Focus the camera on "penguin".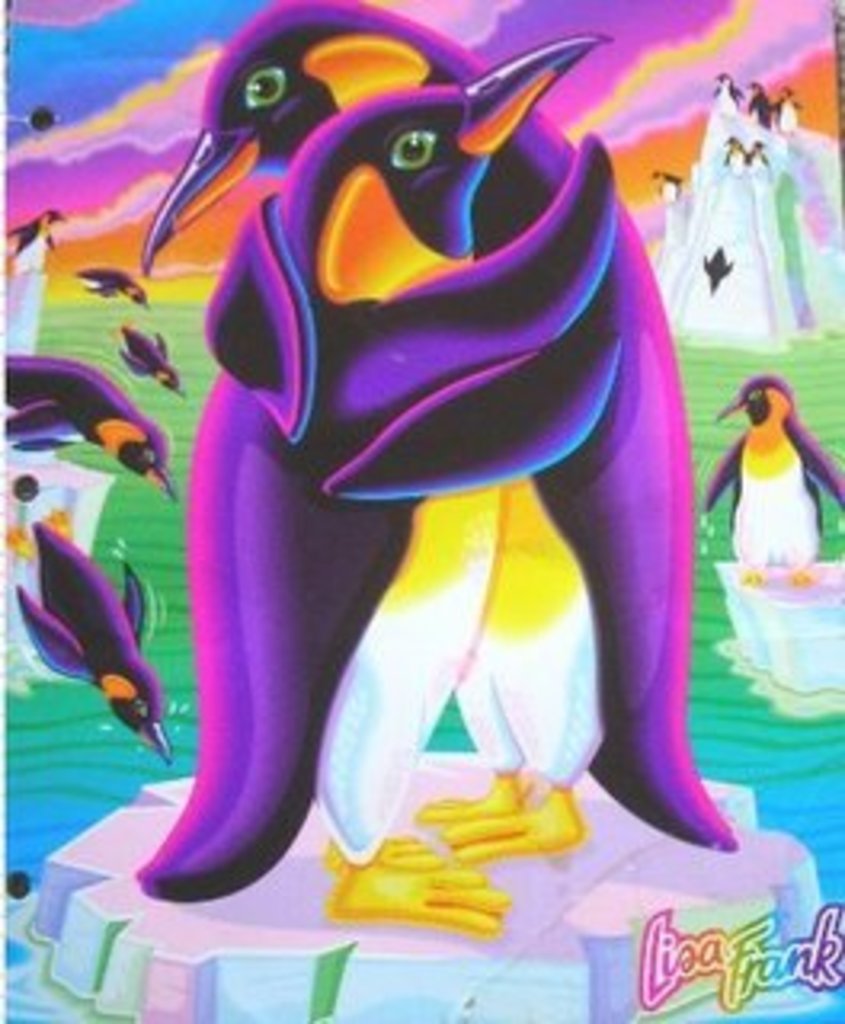
Focus region: left=701, top=378, right=842, bottom=586.
